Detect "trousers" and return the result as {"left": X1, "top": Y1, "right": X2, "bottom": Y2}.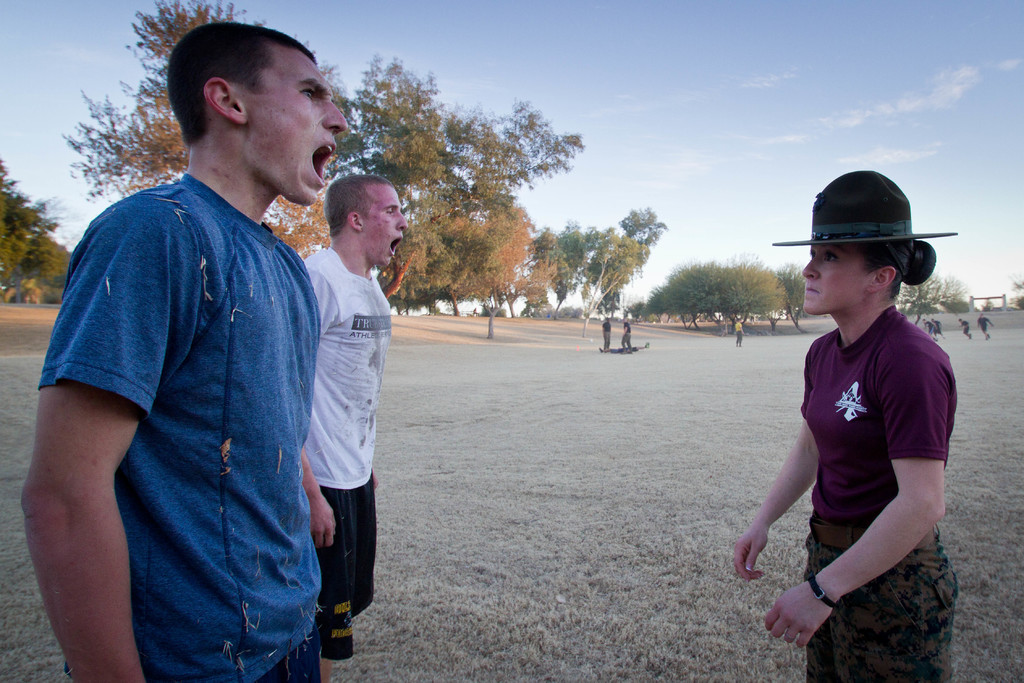
{"left": 805, "top": 520, "right": 960, "bottom": 682}.
